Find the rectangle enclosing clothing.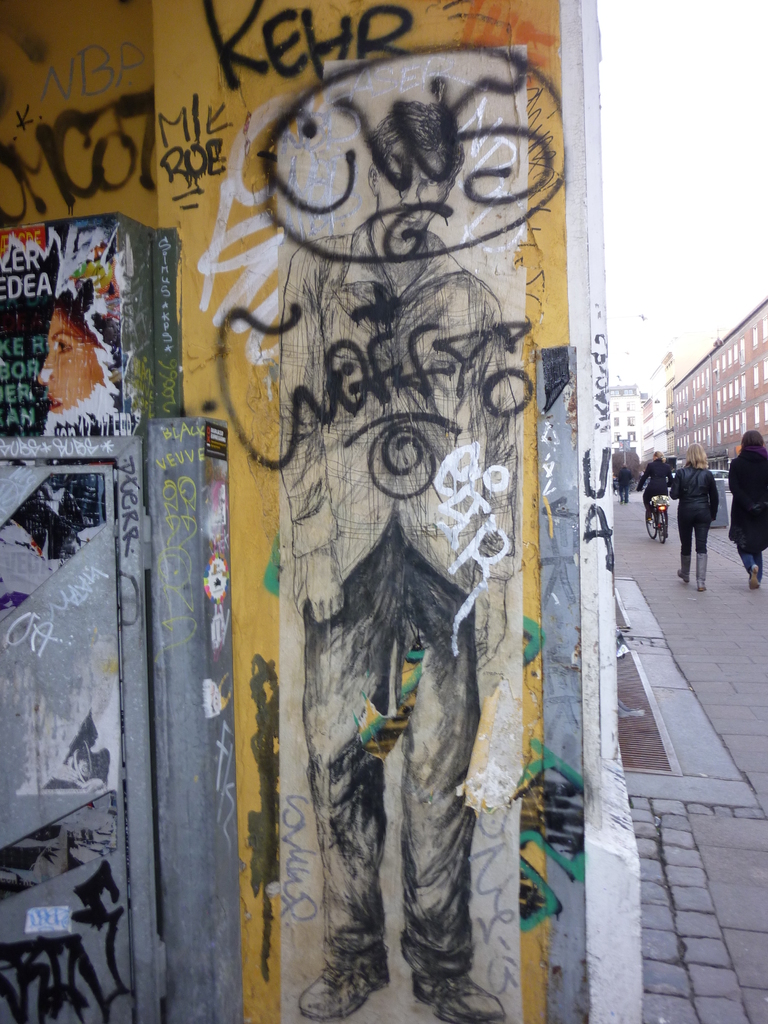
select_region(669, 459, 721, 571).
